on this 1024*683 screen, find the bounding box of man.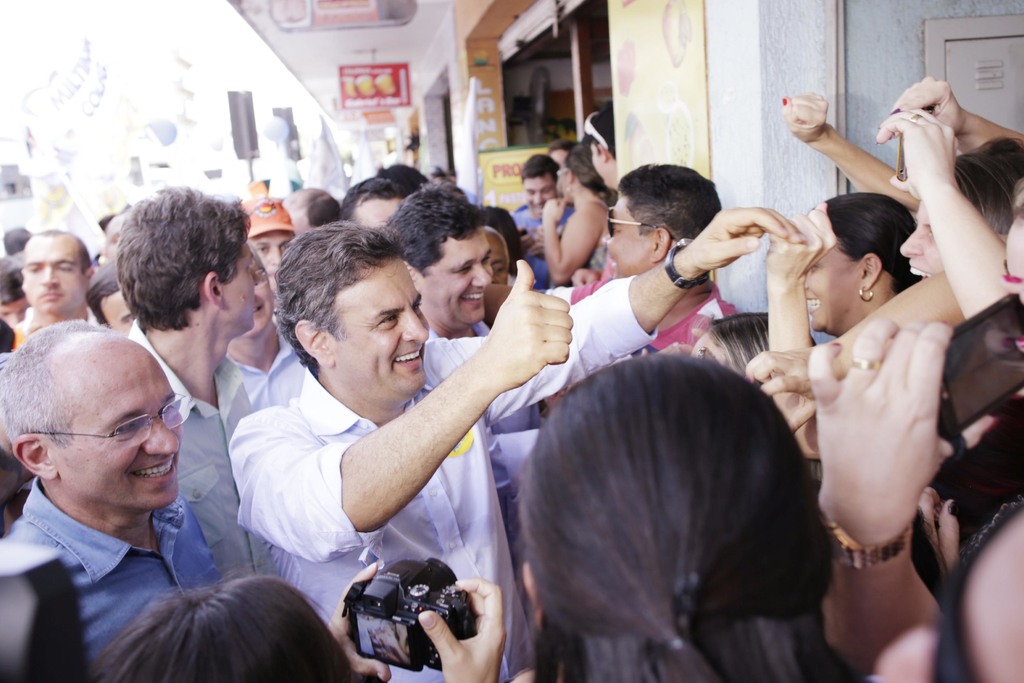
Bounding box: rect(225, 178, 309, 283).
